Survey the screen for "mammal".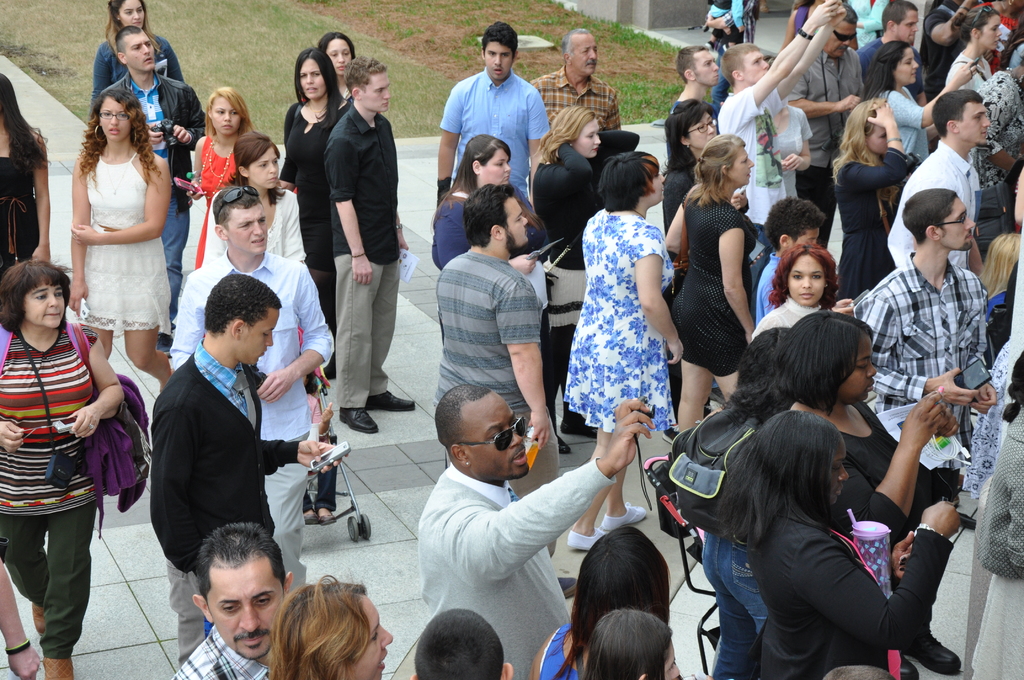
Survey found: {"left": 701, "top": 0, "right": 746, "bottom": 49}.
